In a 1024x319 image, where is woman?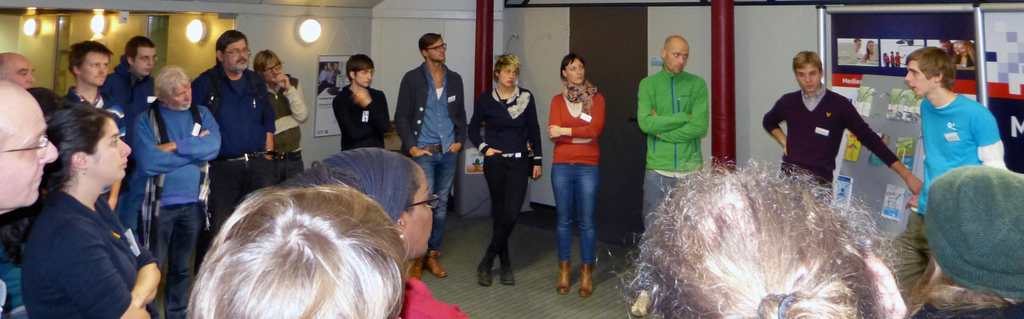
(866, 42, 875, 63).
